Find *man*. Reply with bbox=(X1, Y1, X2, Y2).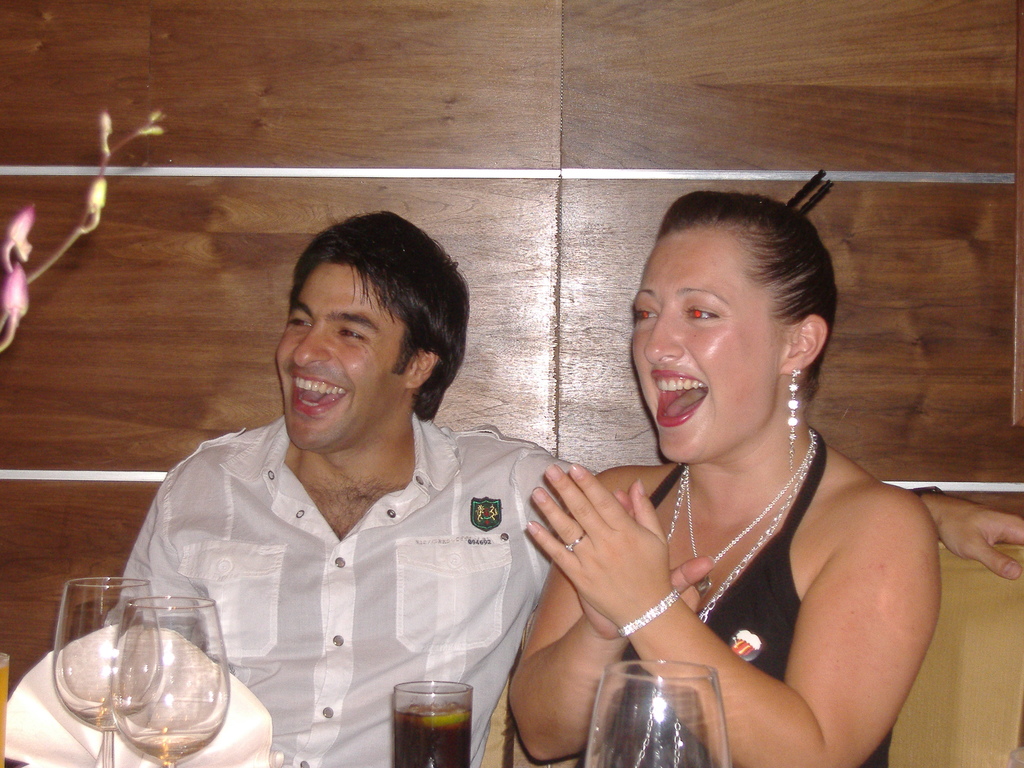
bbox=(97, 205, 602, 767).
